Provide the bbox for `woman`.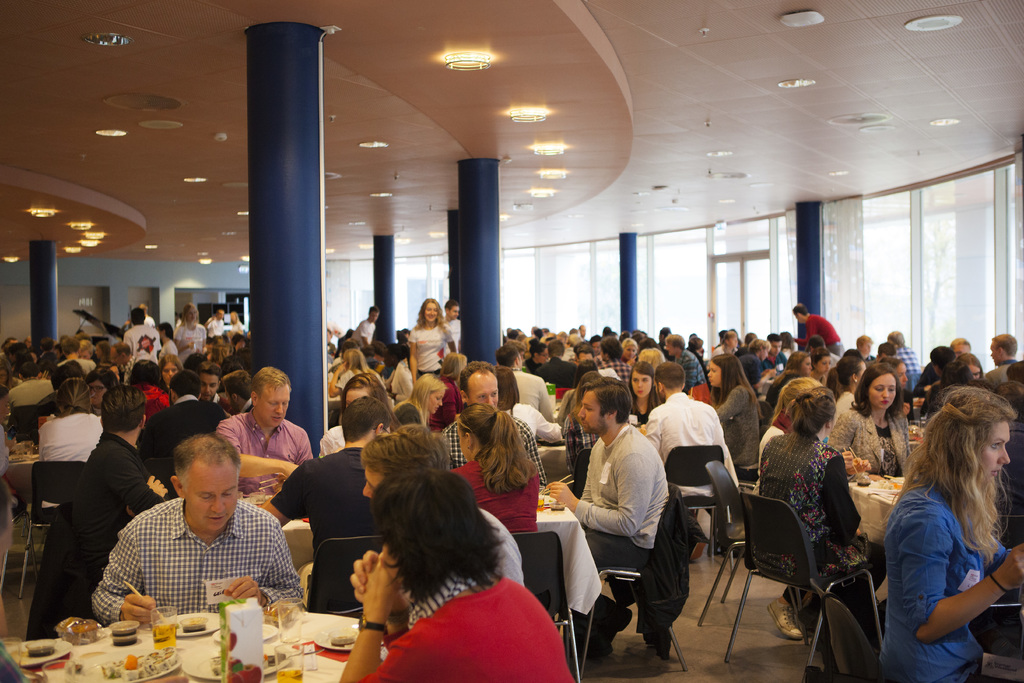
region(157, 352, 185, 390).
